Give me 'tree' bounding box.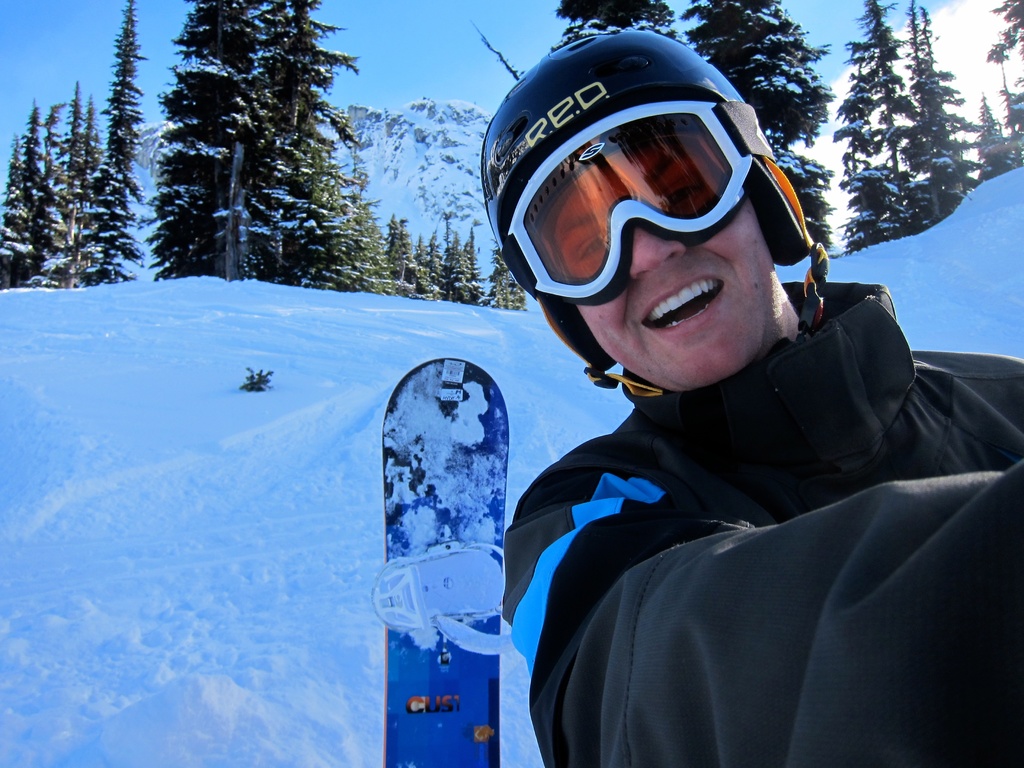
box=[678, 0, 835, 253].
